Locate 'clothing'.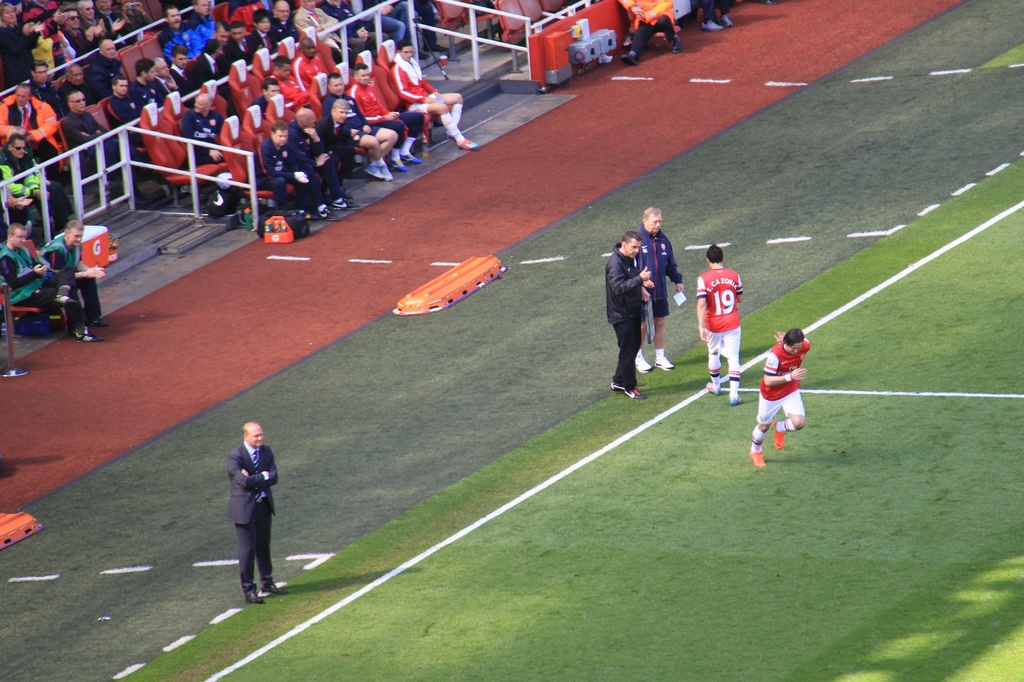
Bounding box: box(276, 81, 316, 129).
